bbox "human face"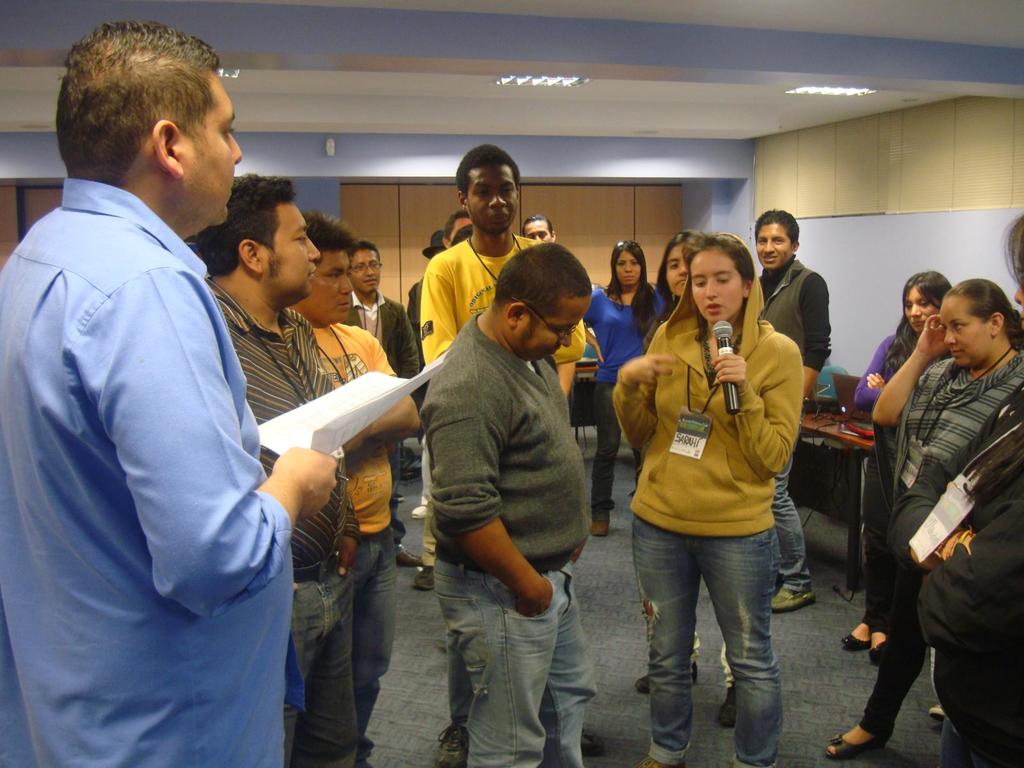
Rect(751, 221, 794, 271)
